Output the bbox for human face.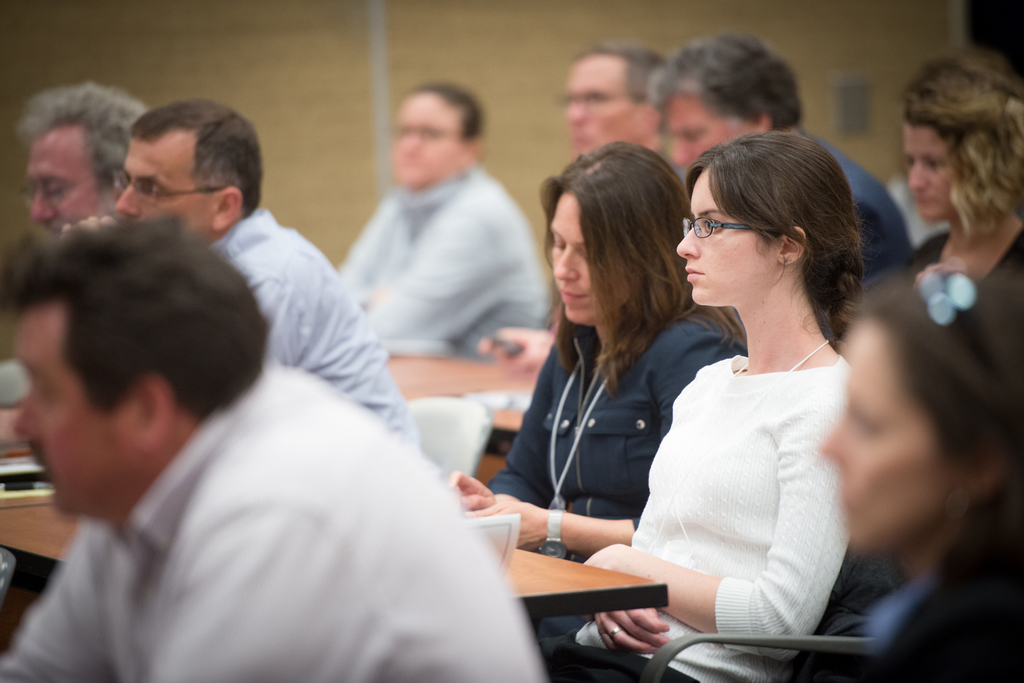
[left=904, top=130, right=970, bottom=225].
